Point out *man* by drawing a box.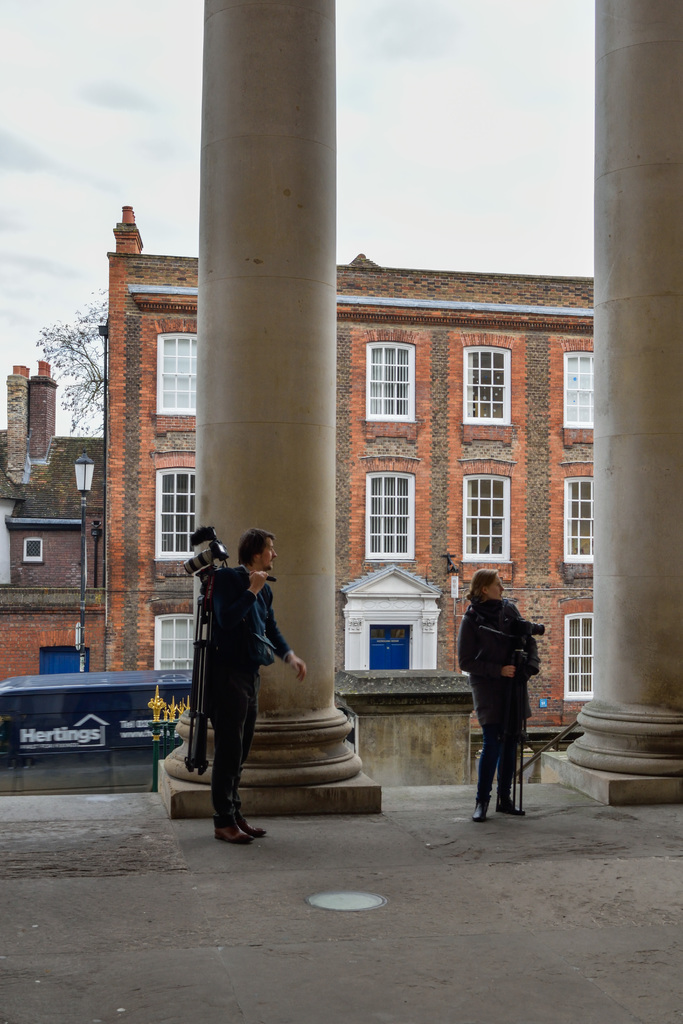
bbox=[201, 527, 309, 842].
